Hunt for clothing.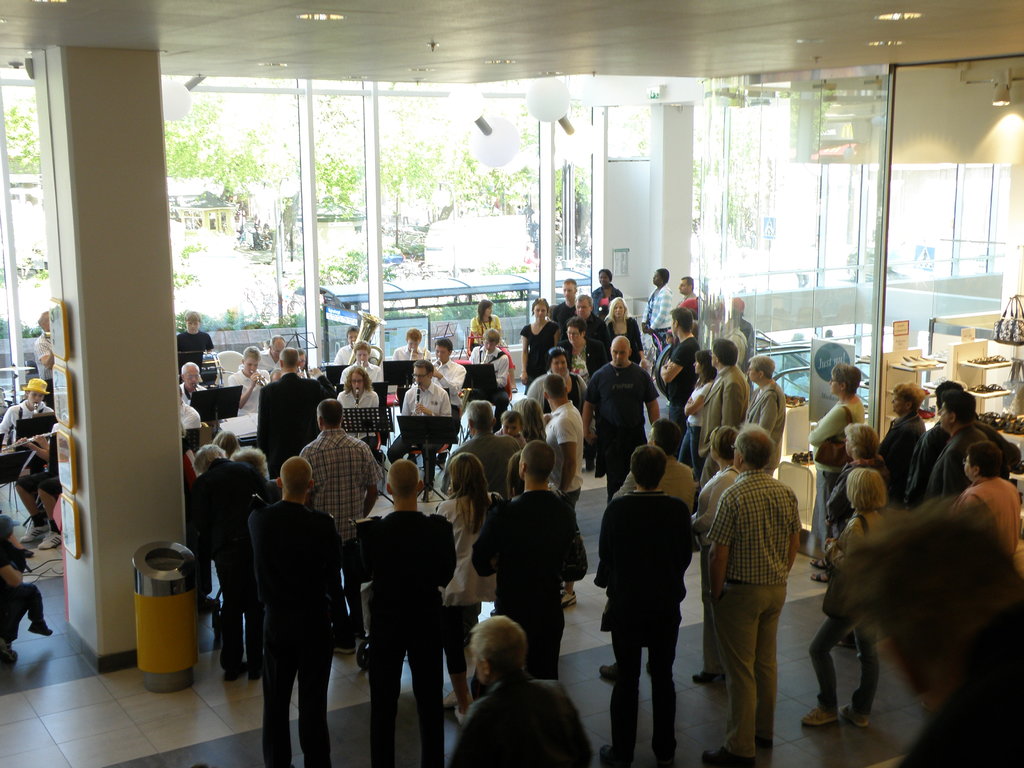
Hunted down at pyautogui.locateOnScreen(955, 477, 1023, 550).
